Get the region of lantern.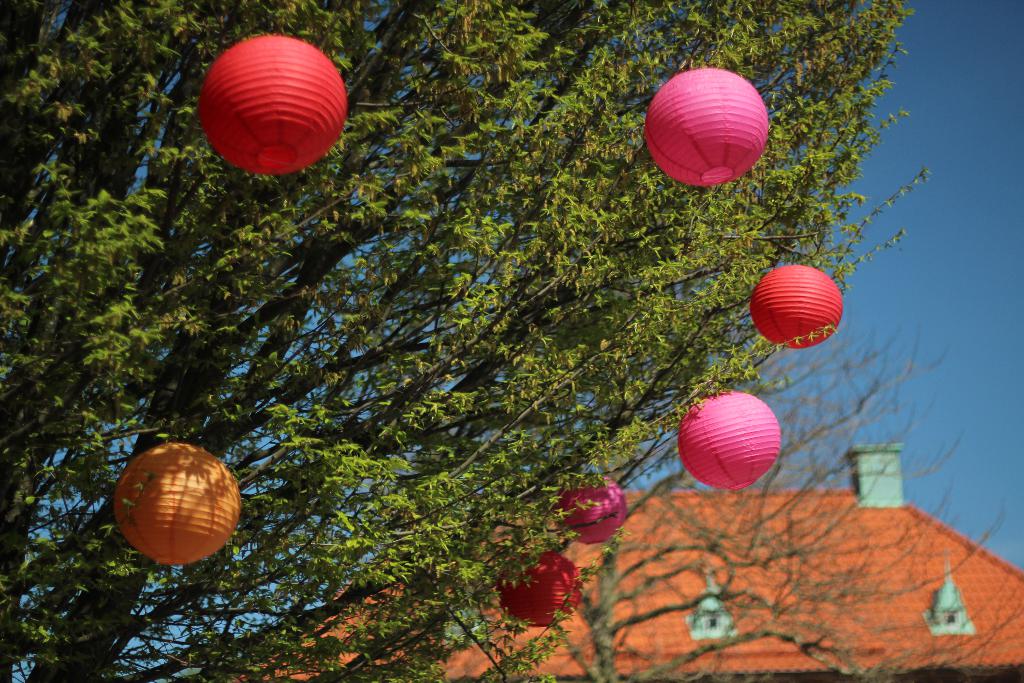
<bbox>641, 64, 767, 189</bbox>.
